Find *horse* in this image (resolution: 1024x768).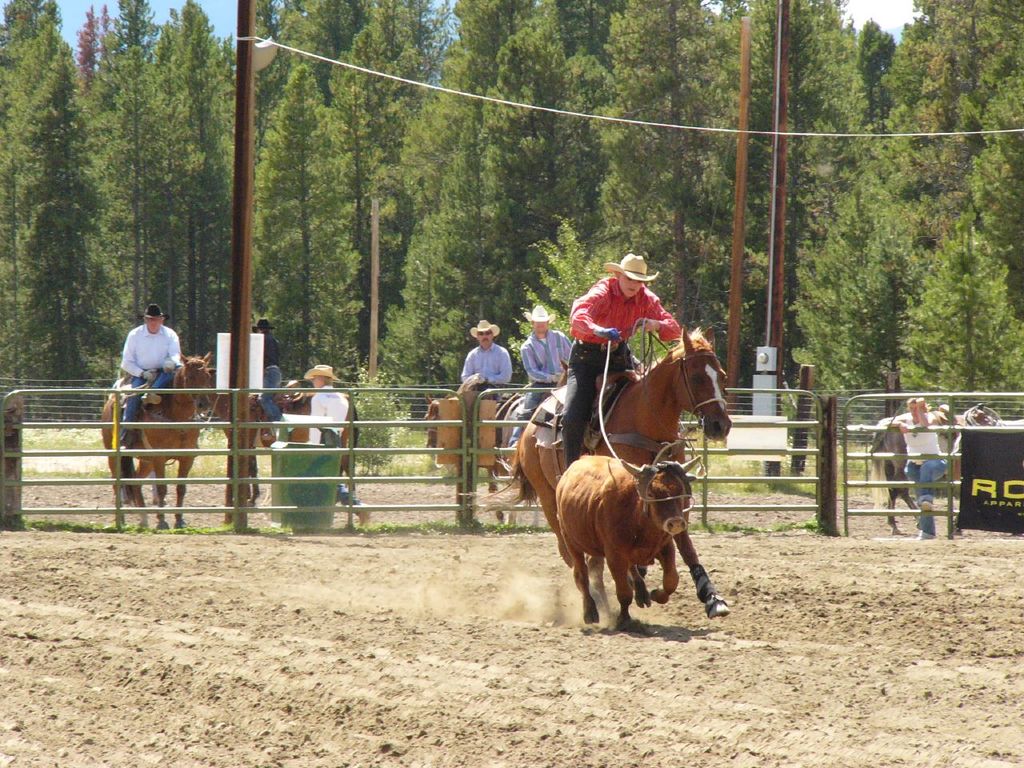
Rect(95, 350, 218, 528).
